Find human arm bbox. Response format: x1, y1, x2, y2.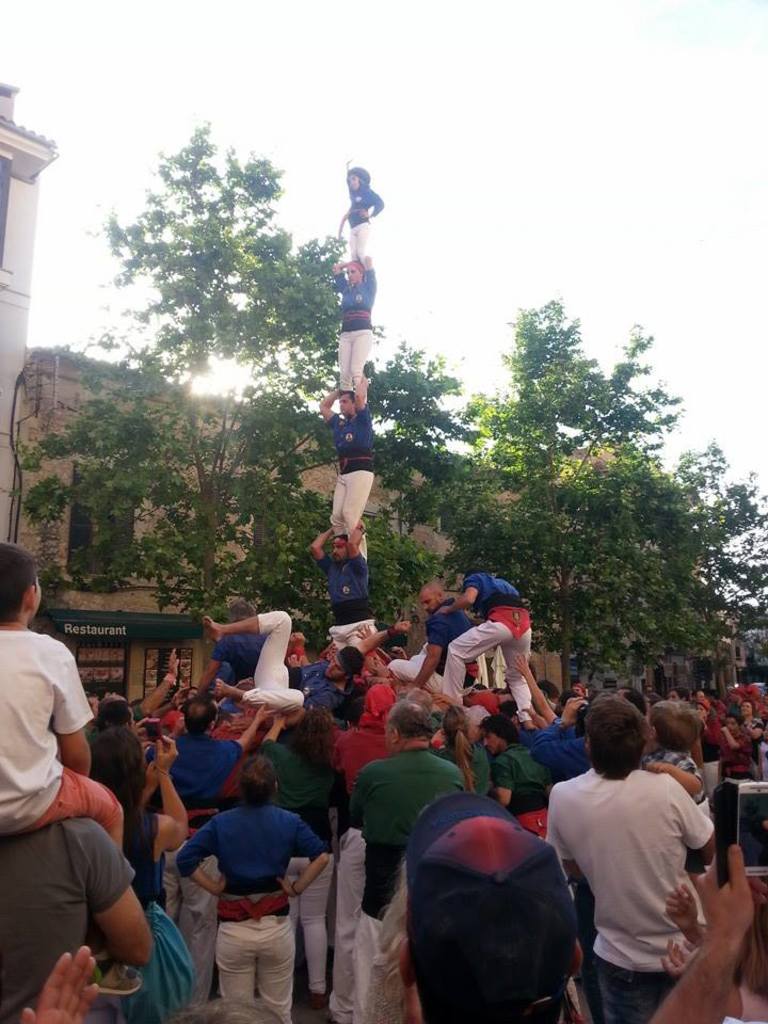
125, 646, 175, 724.
